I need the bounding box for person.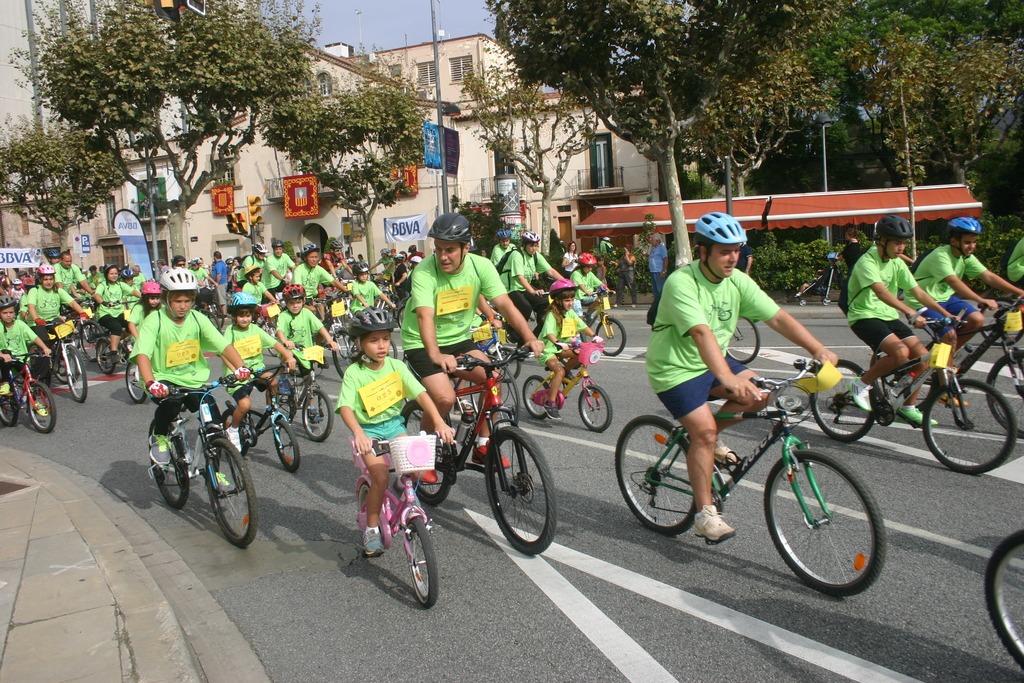
Here it is: bbox=[334, 306, 454, 554].
